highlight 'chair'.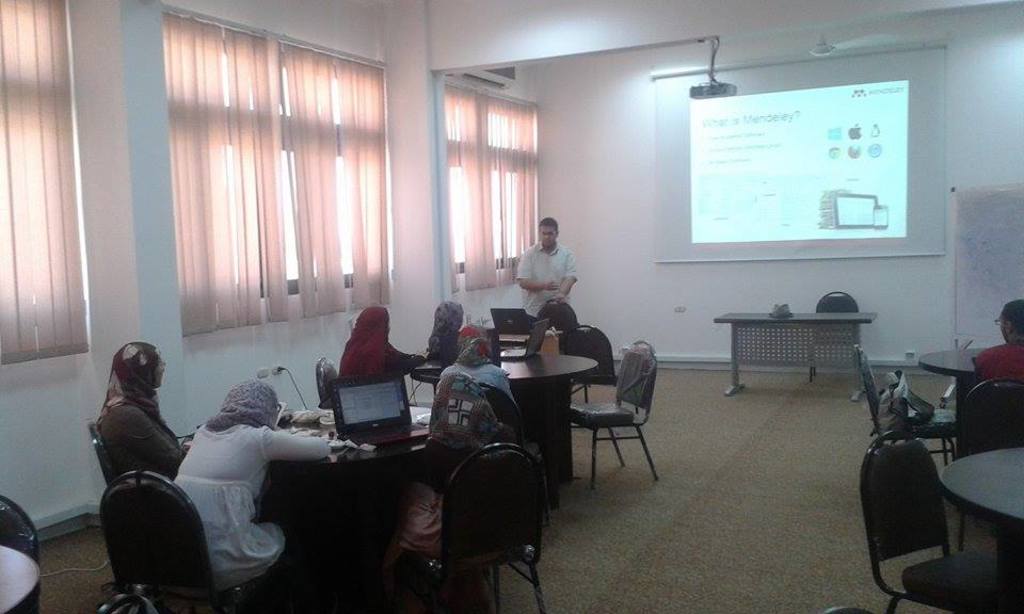
Highlighted region: region(850, 341, 966, 517).
